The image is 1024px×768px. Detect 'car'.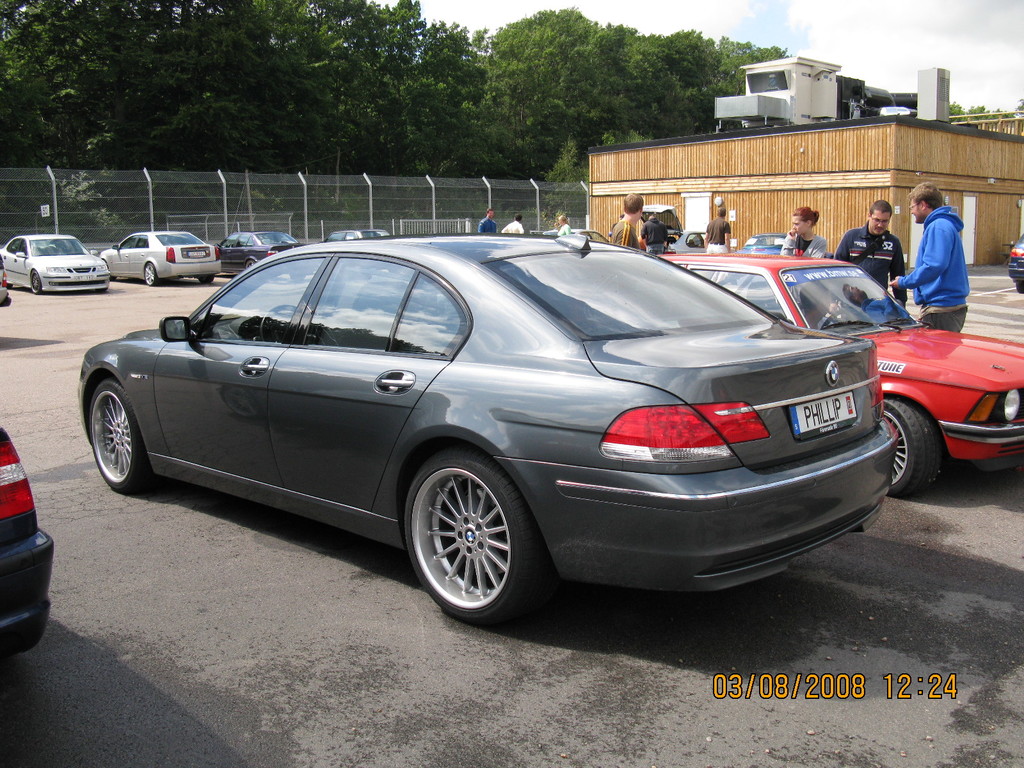
Detection: crop(733, 242, 784, 257).
